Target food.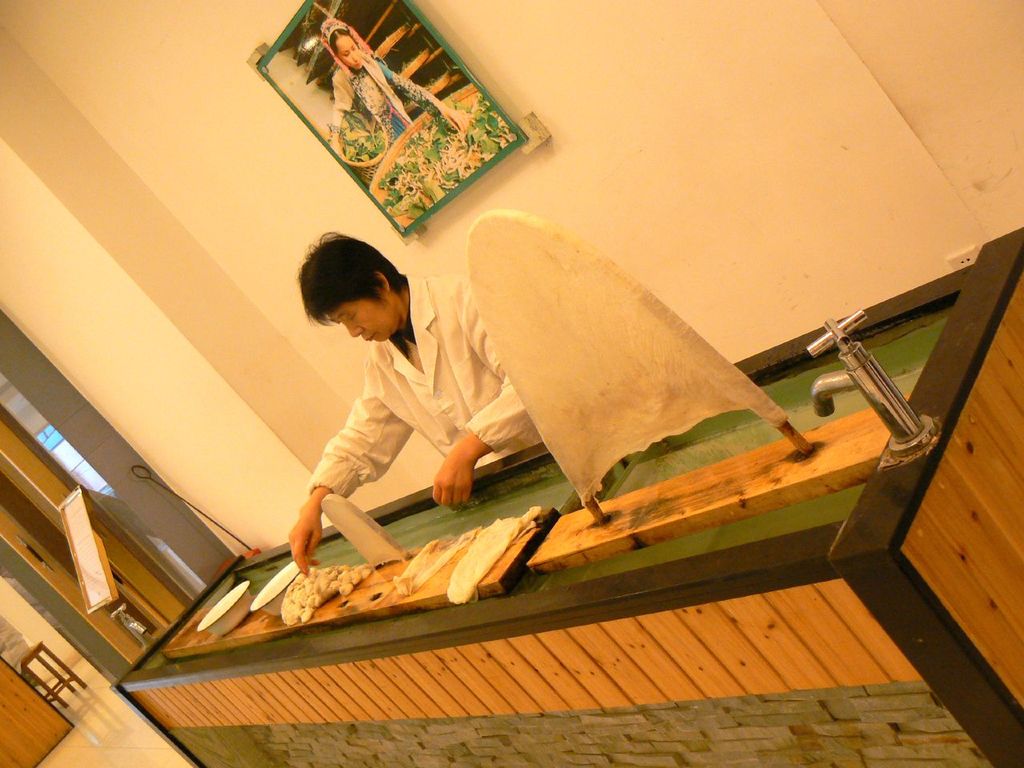
Target region: bbox(394, 526, 483, 599).
